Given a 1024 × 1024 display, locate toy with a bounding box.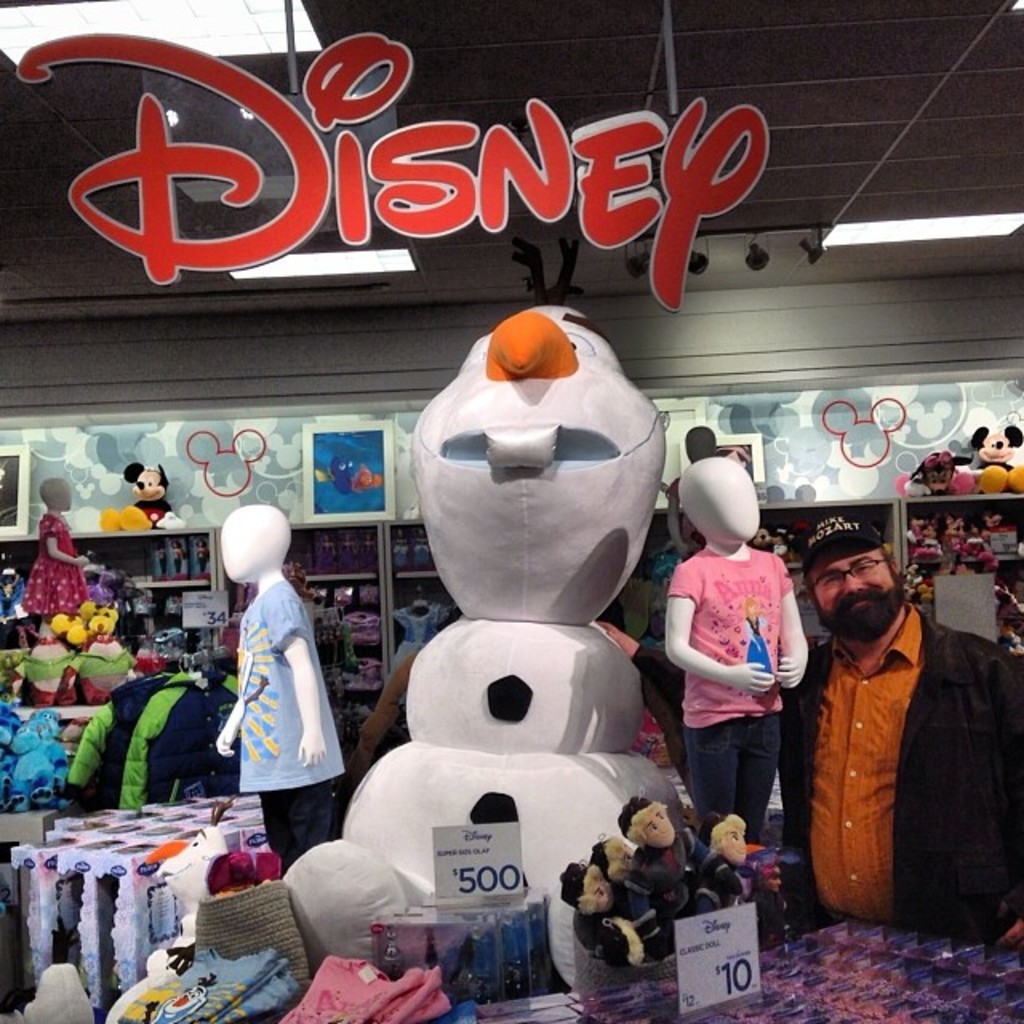
Located: (986, 509, 1022, 554).
